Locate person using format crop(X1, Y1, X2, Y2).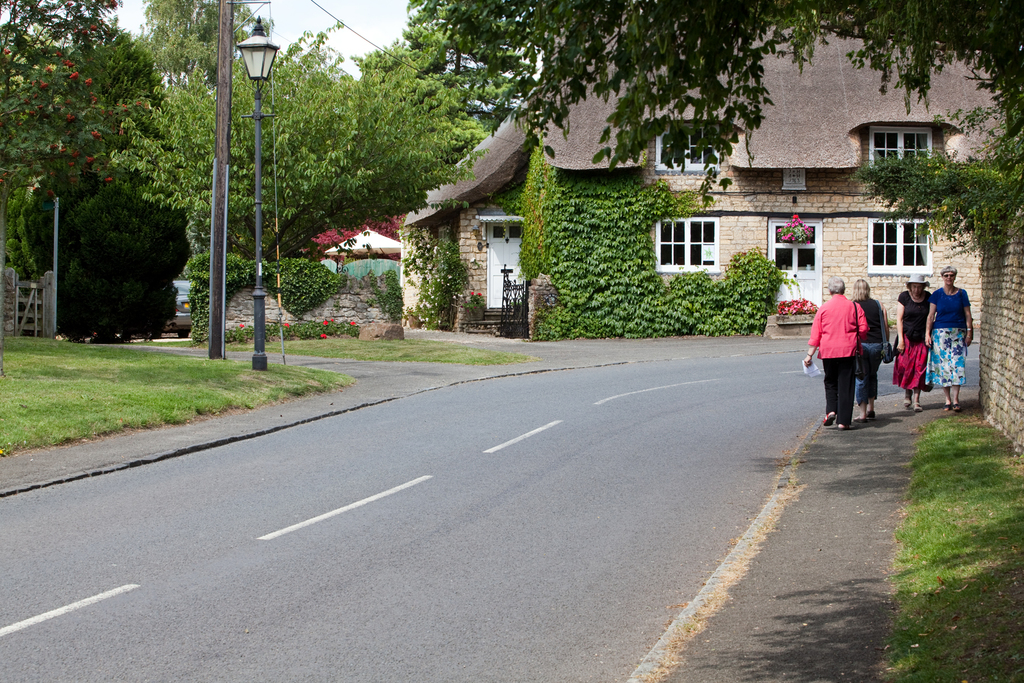
crop(886, 264, 943, 425).
